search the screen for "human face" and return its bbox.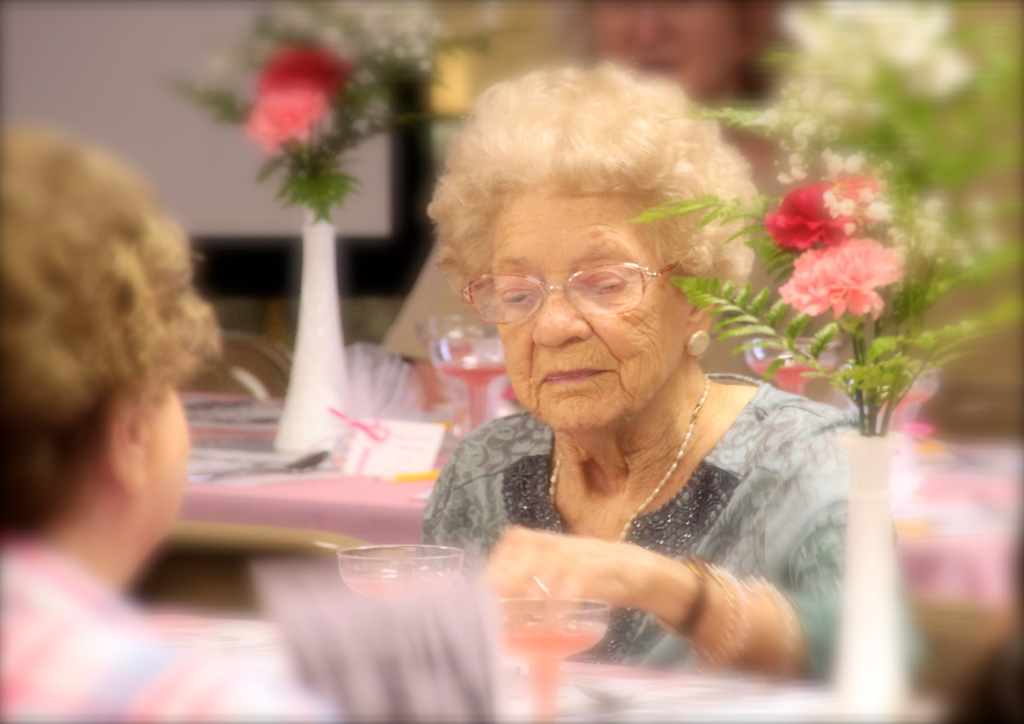
Found: bbox=[132, 380, 184, 540].
